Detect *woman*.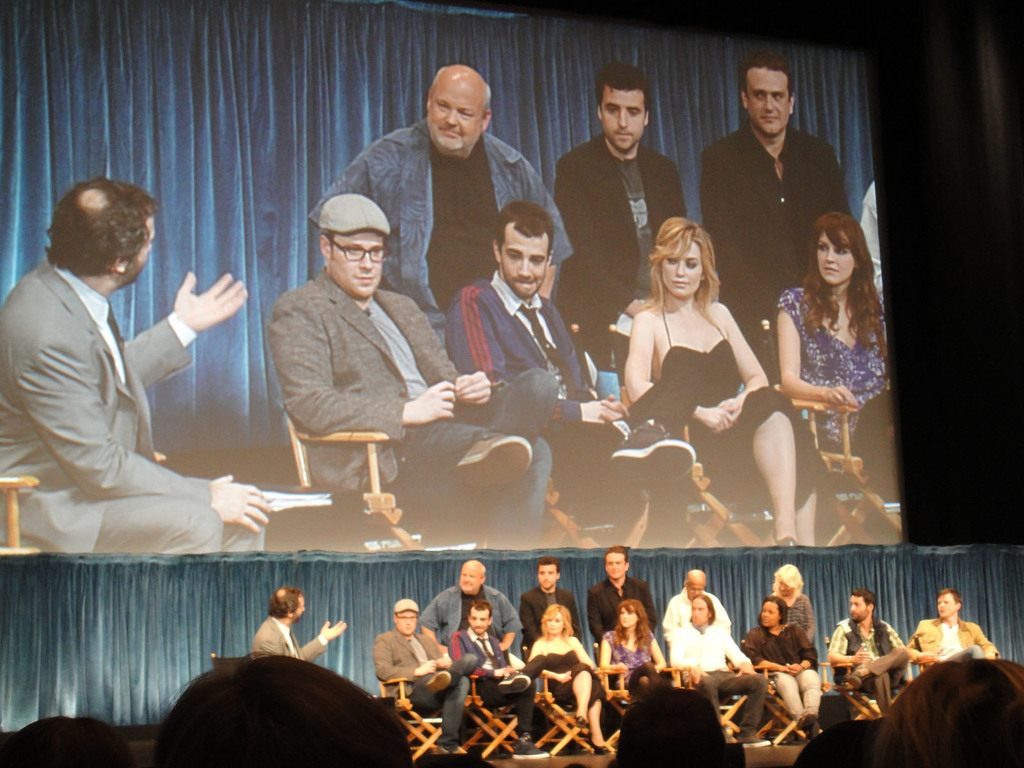
Detected at rect(595, 594, 689, 693).
